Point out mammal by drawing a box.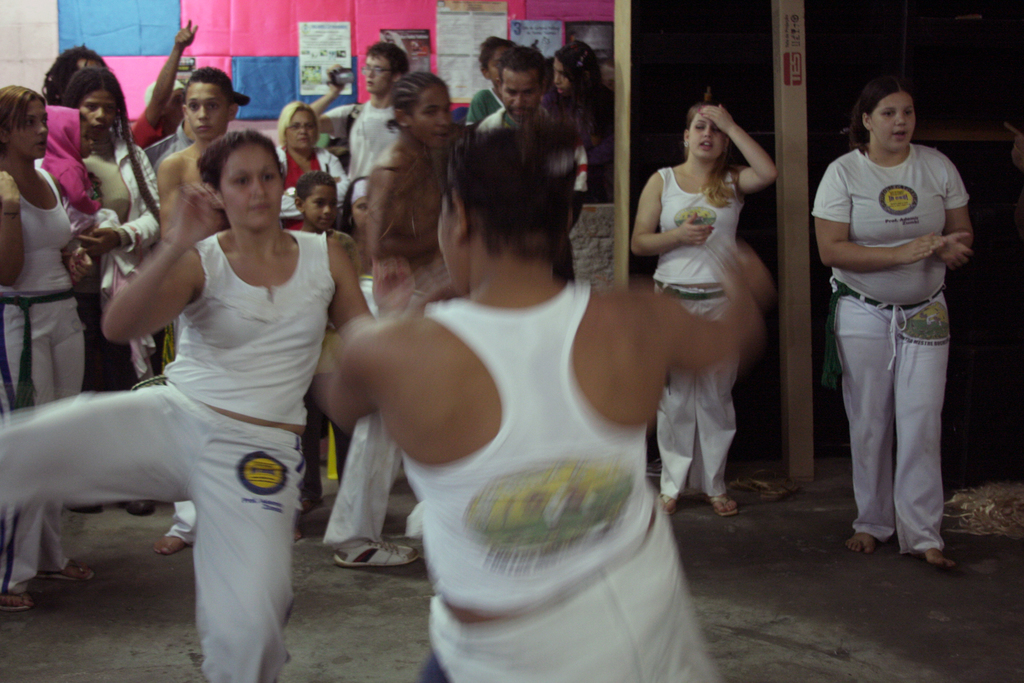
{"x1": 291, "y1": 168, "x2": 362, "y2": 545}.
